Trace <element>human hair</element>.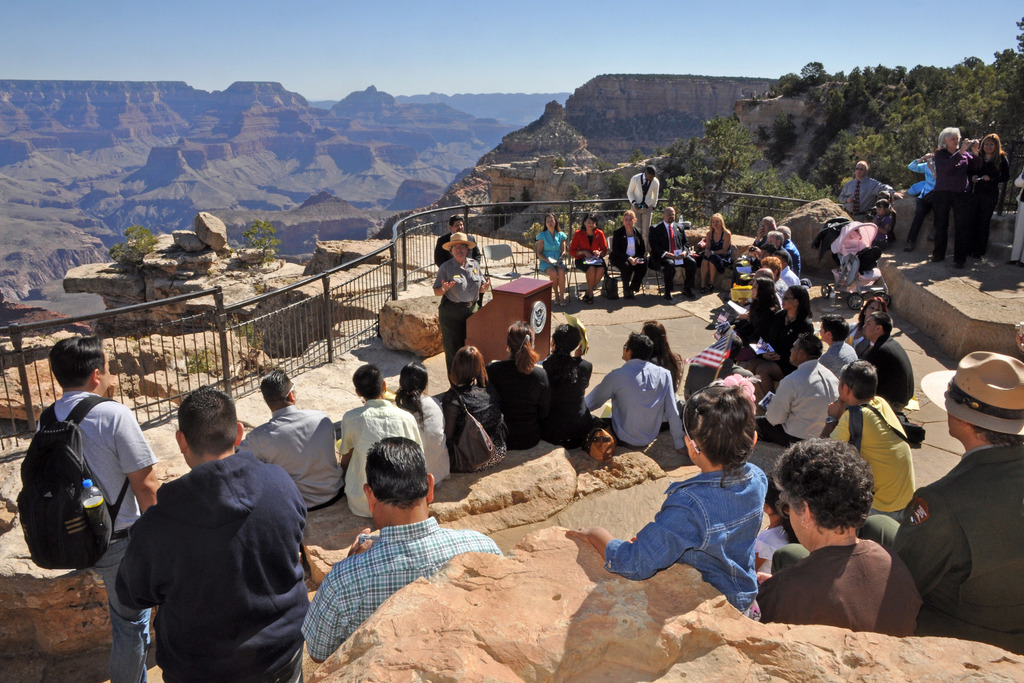
Traced to <region>619, 207, 639, 216</region>.
